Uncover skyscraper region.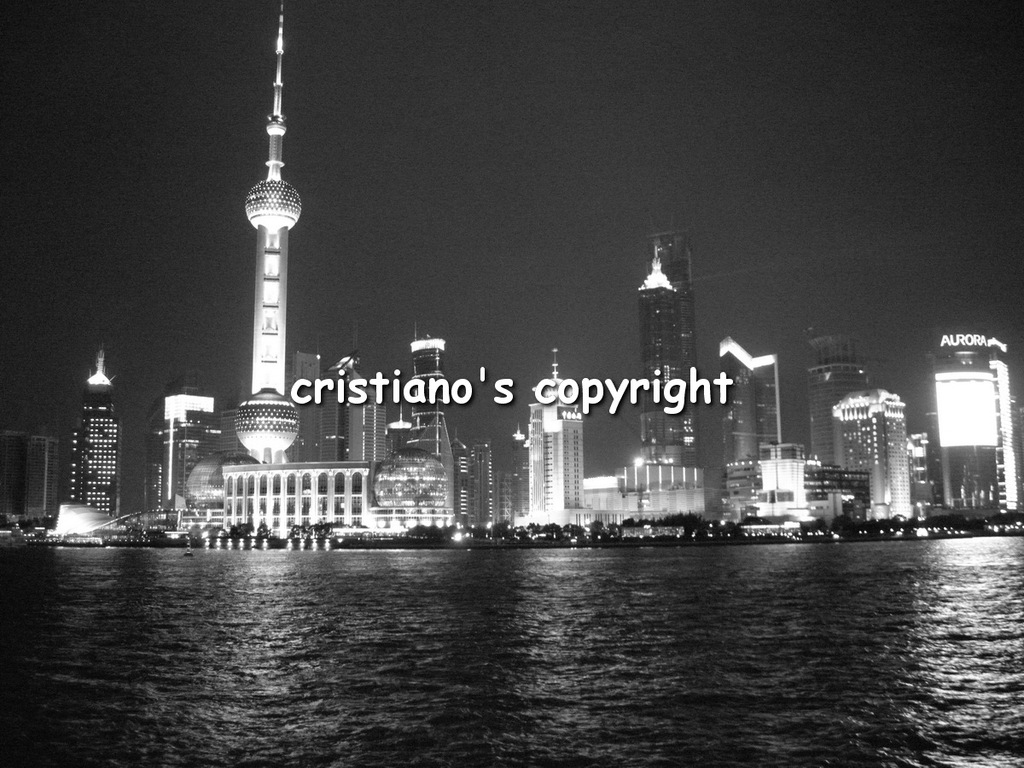
Uncovered: bbox=[824, 374, 935, 528].
